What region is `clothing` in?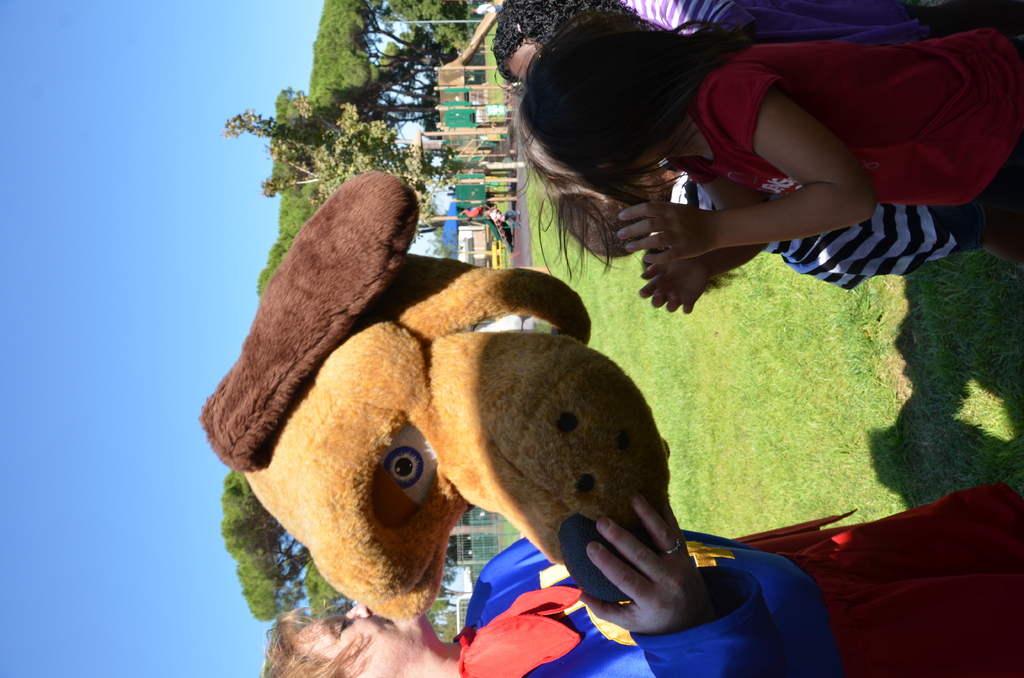
<box>442,501,1023,677</box>.
